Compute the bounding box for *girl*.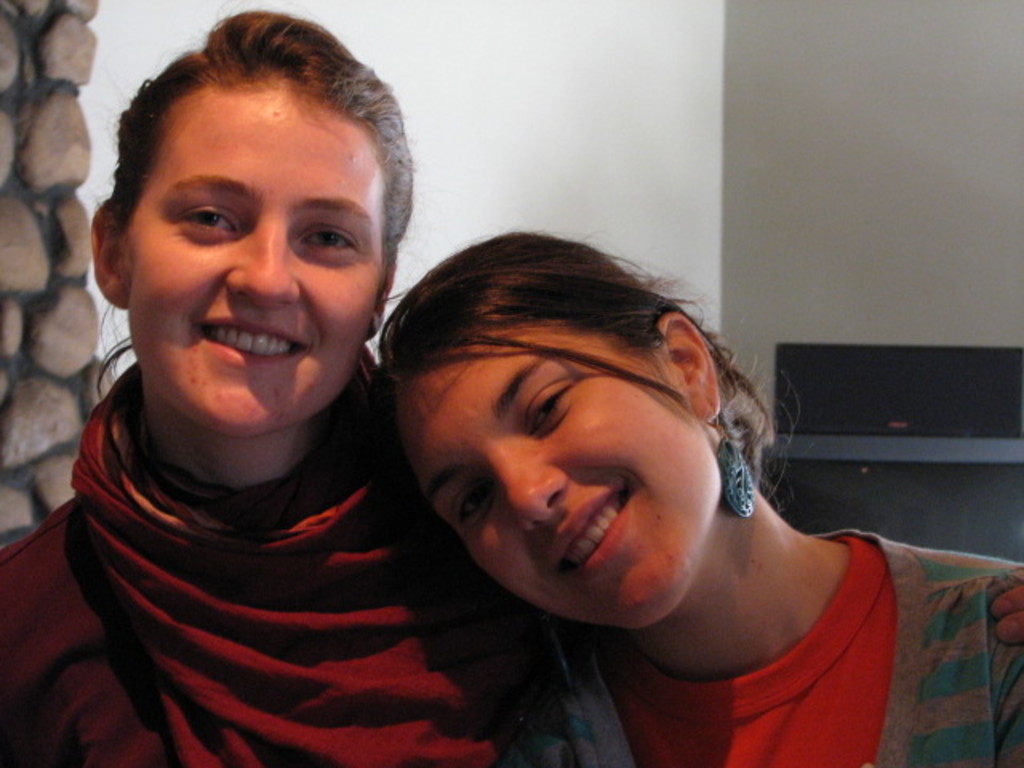
BBox(371, 226, 1022, 766).
